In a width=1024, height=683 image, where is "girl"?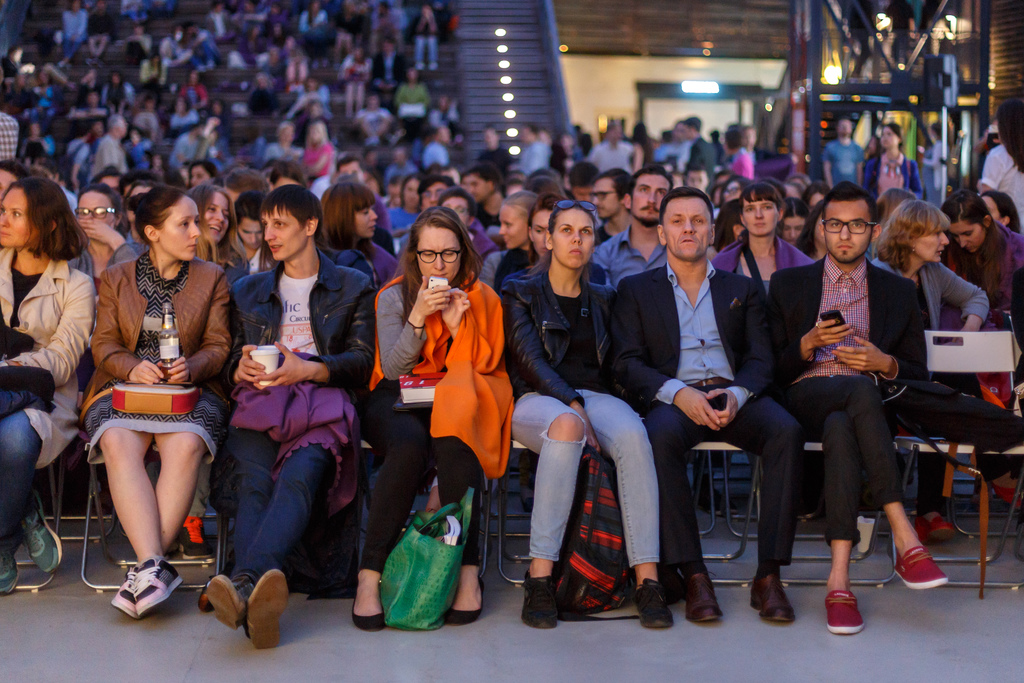
BBox(508, 195, 607, 283).
